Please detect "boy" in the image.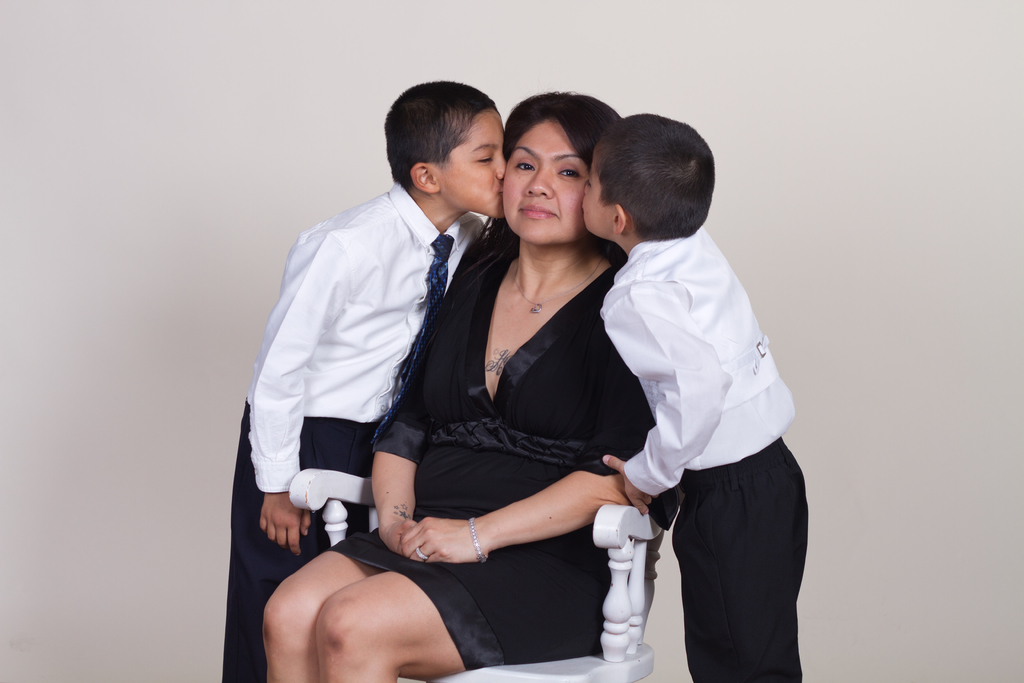
detection(213, 74, 510, 682).
